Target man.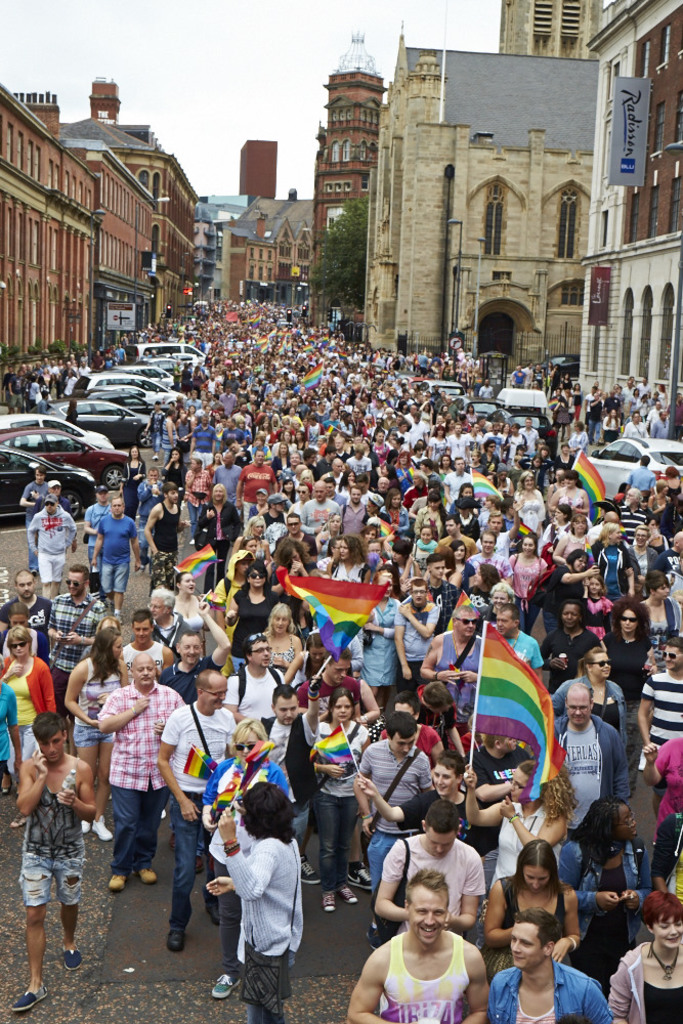
Target region: 486:909:607:1023.
